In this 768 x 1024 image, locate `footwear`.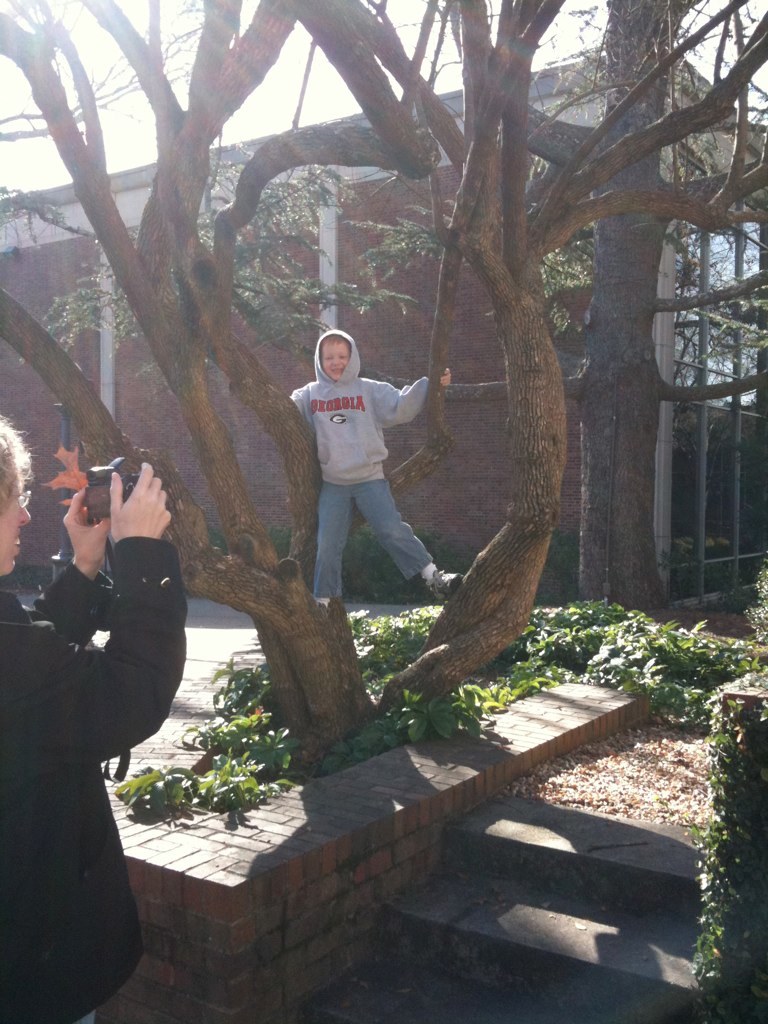
Bounding box: (421,566,460,602).
